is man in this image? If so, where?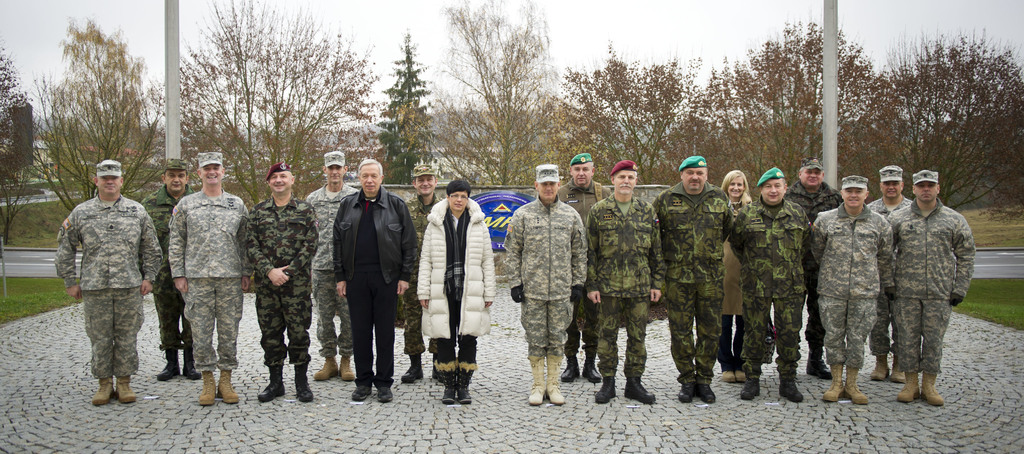
Yes, at x1=652, y1=155, x2=732, y2=404.
